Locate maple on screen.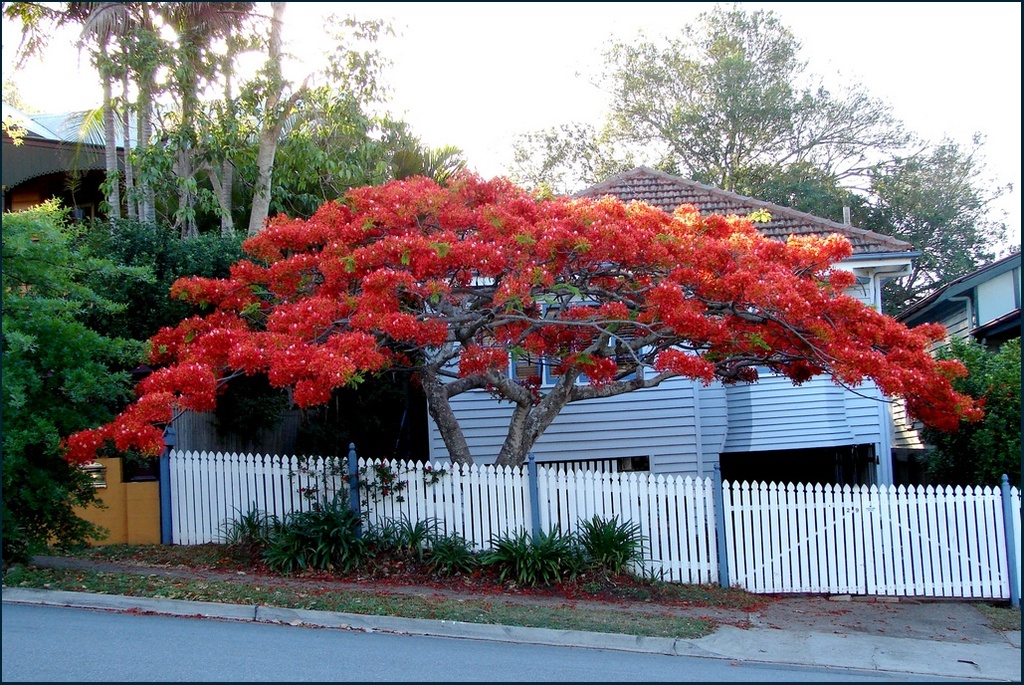
On screen at select_region(52, 149, 1002, 543).
